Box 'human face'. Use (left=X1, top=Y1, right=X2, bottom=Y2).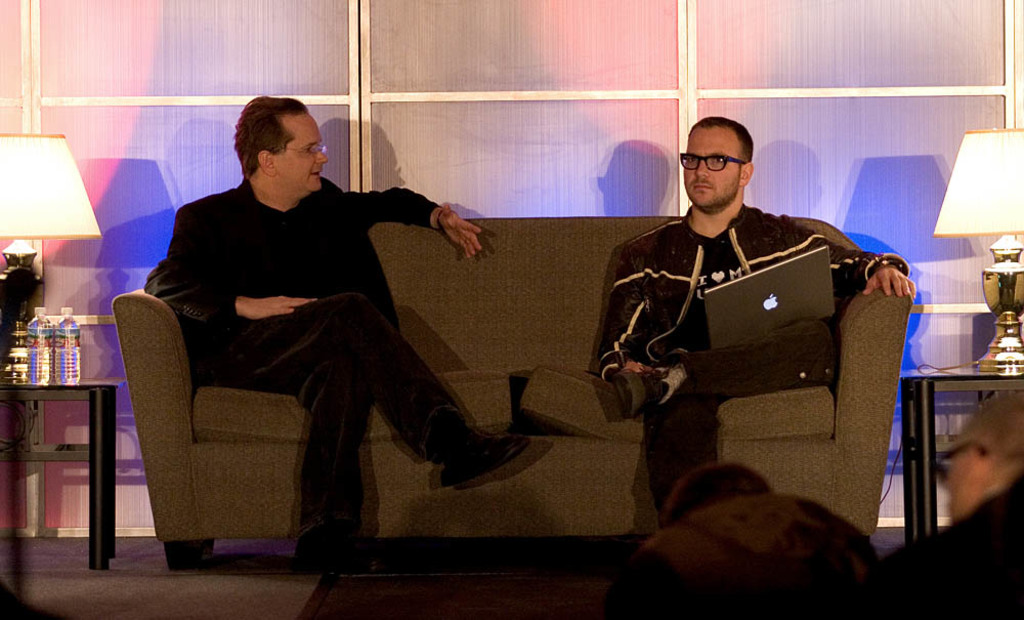
(left=274, top=116, right=328, bottom=190).
